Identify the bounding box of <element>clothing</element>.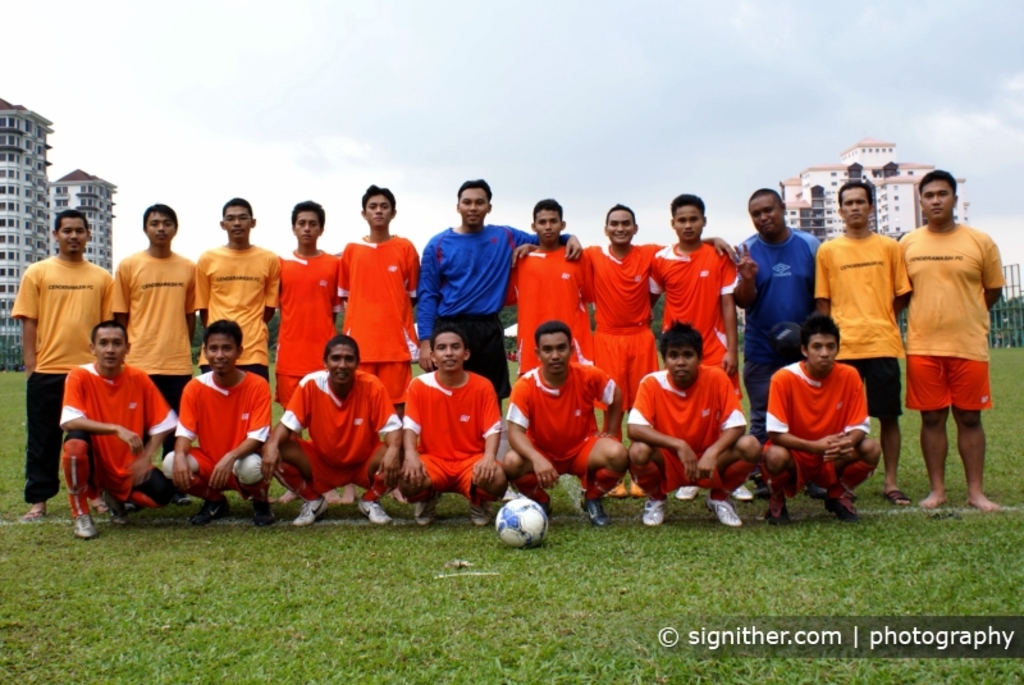
locate(430, 307, 507, 397).
